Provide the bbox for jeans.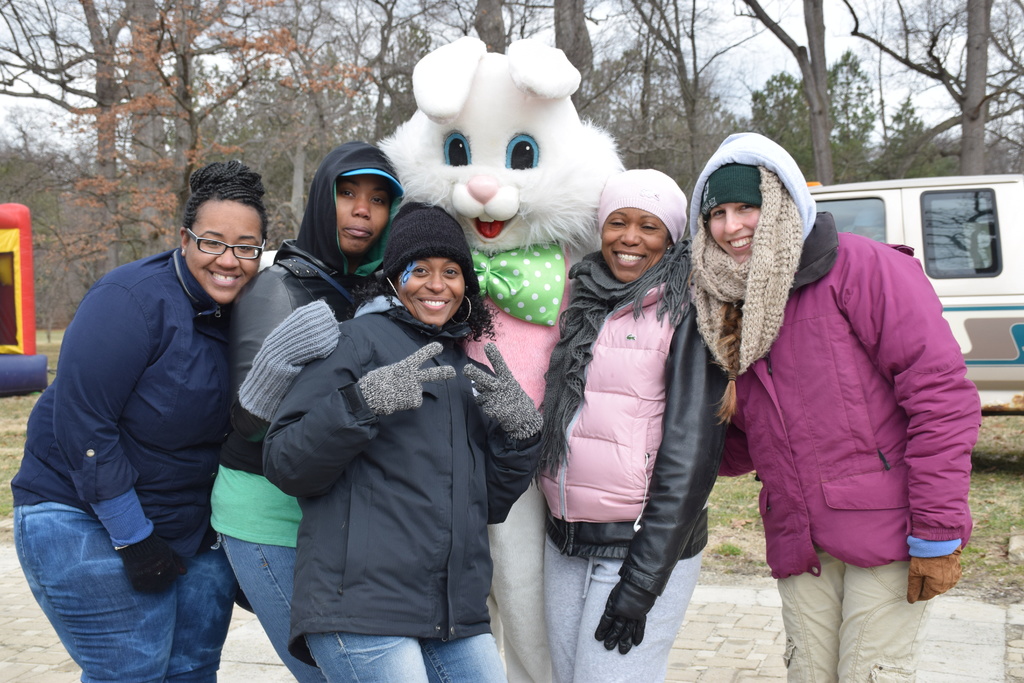
x1=215 y1=527 x2=325 y2=682.
